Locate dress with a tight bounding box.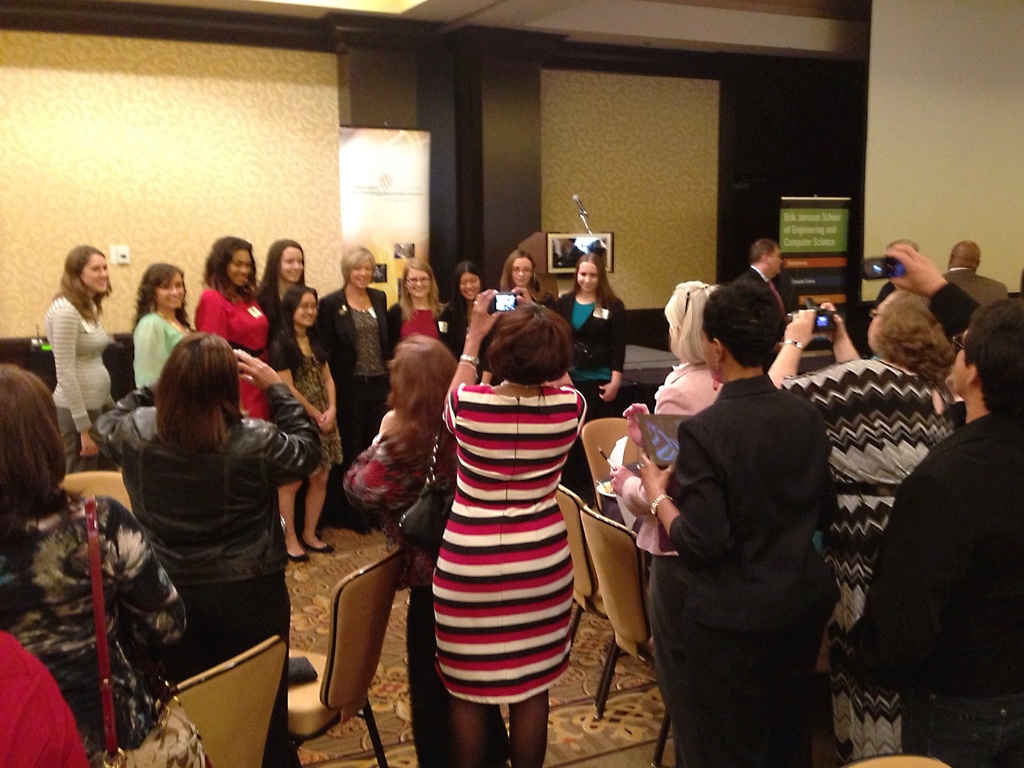
left=781, top=344, right=967, bottom=767.
